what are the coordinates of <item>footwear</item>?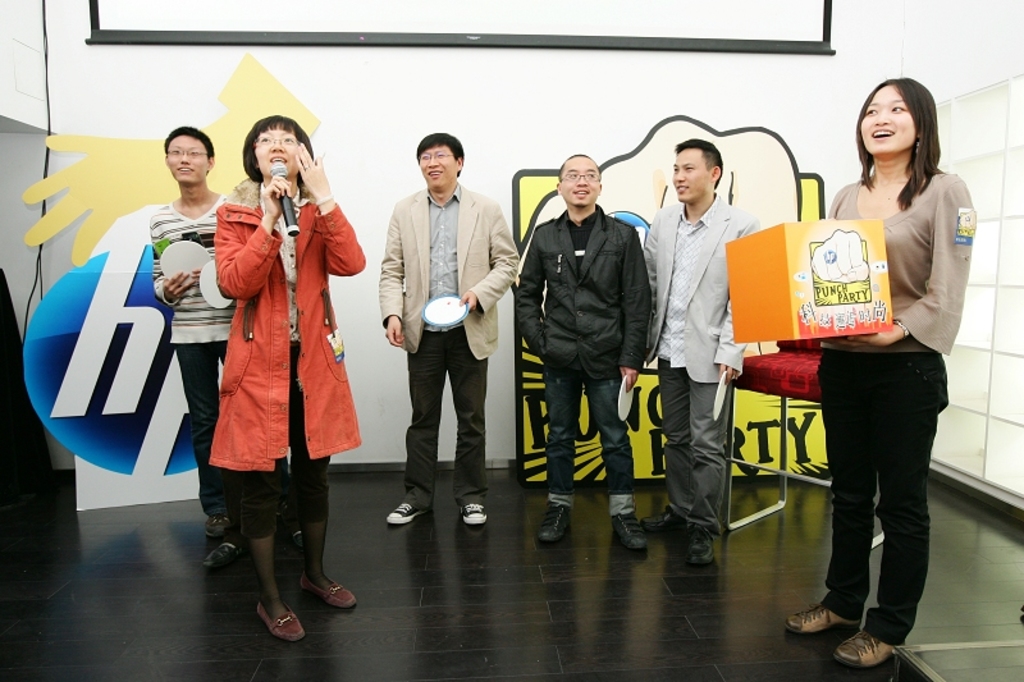
(left=681, top=521, right=719, bottom=575).
